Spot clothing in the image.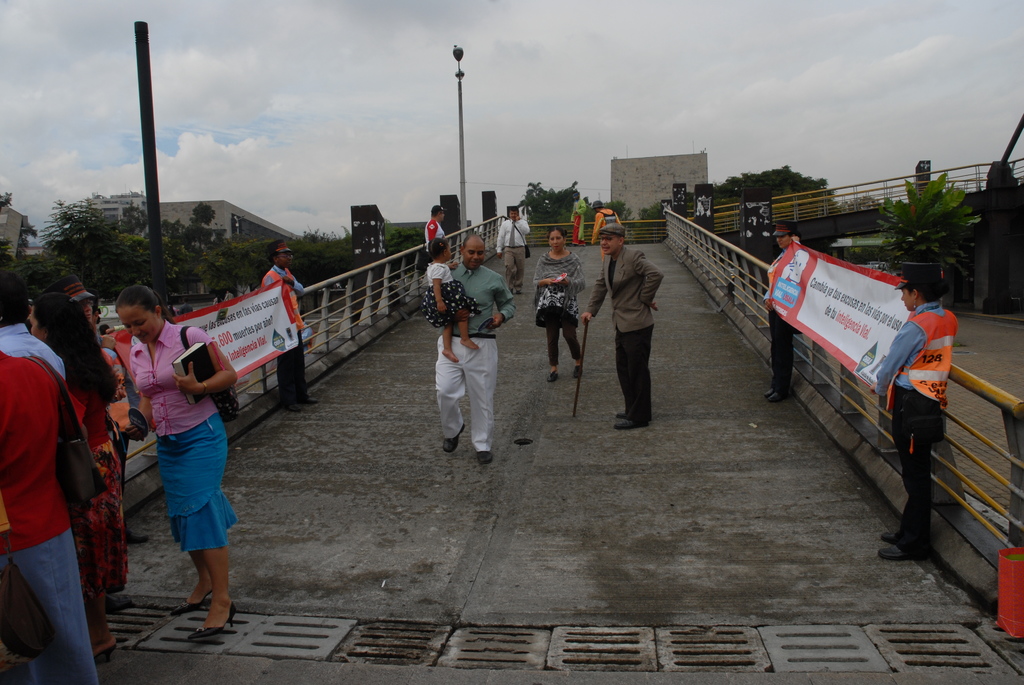
clothing found at box=[582, 246, 661, 411].
